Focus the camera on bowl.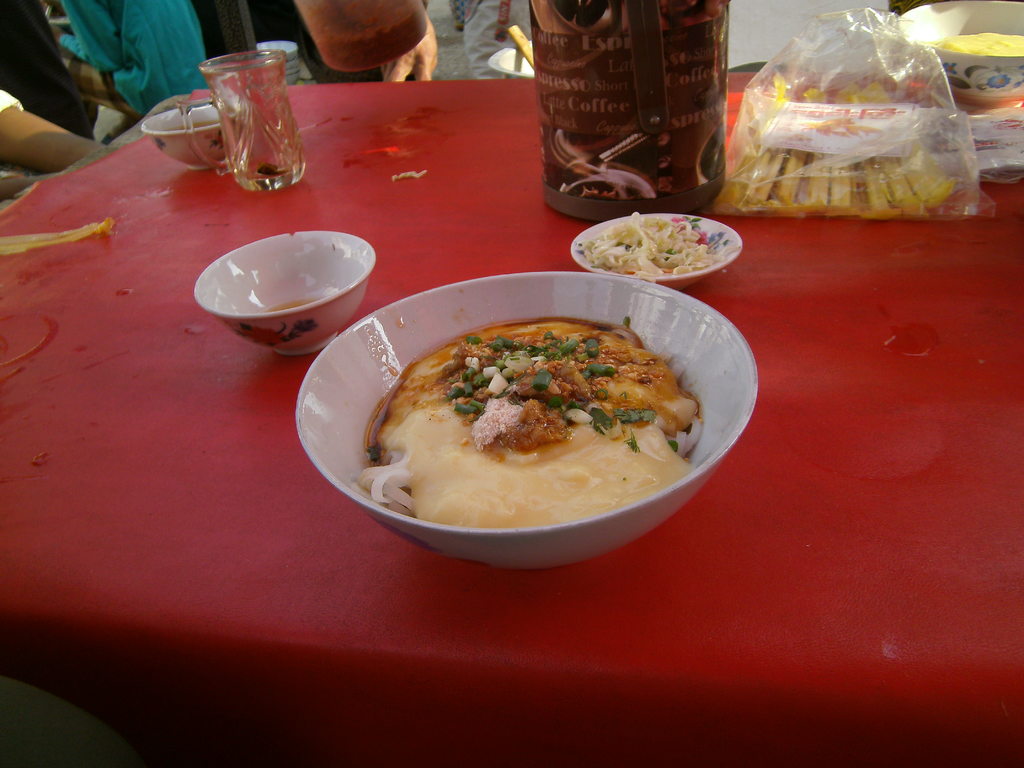
Focus region: 257:43:298:85.
